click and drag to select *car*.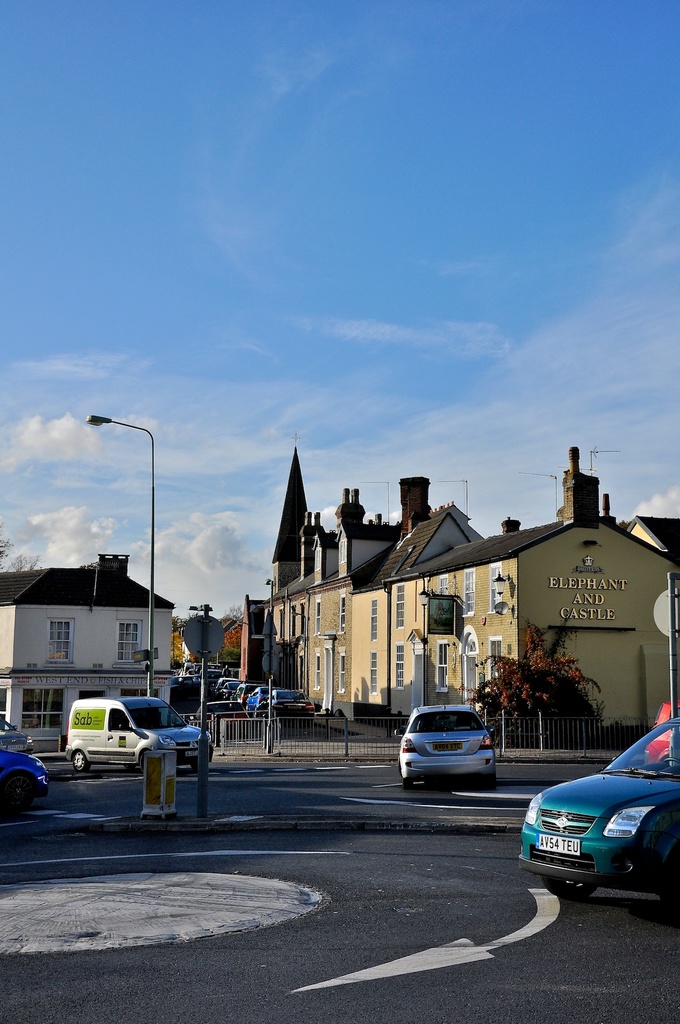
Selection: [left=521, top=741, right=672, bottom=897].
